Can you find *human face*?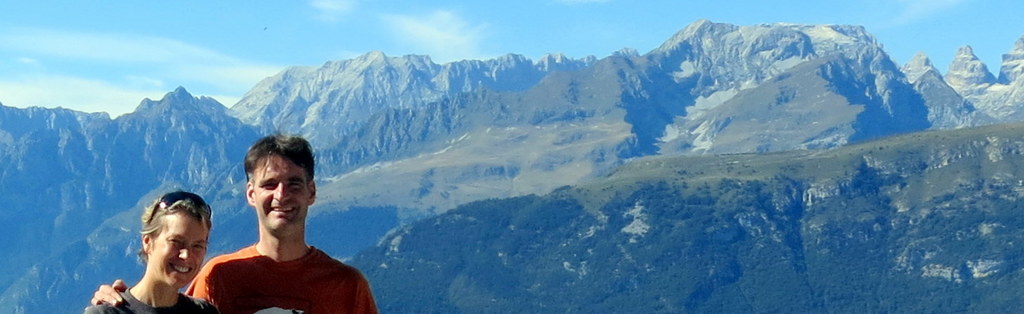
Yes, bounding box: {"x1": 149, "y1": 211, "x2": 212, "y2": 295}.
